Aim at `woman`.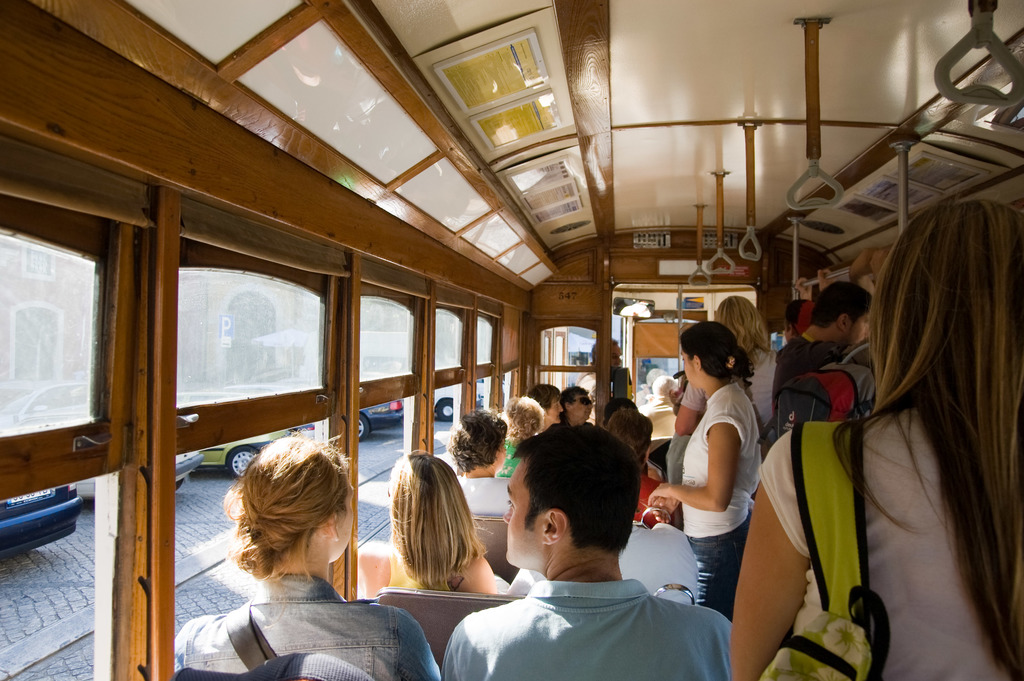
Aimed at pyautogui.locateOnScreen(674, 296, 785, 443).
